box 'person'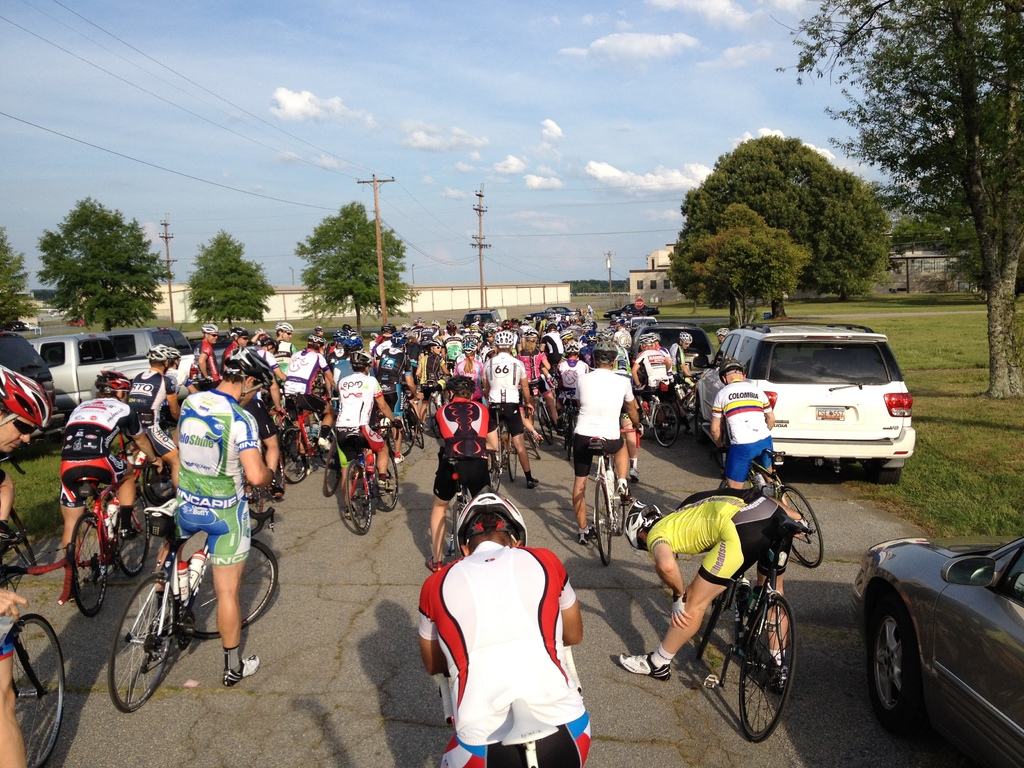
0/334/54/760
